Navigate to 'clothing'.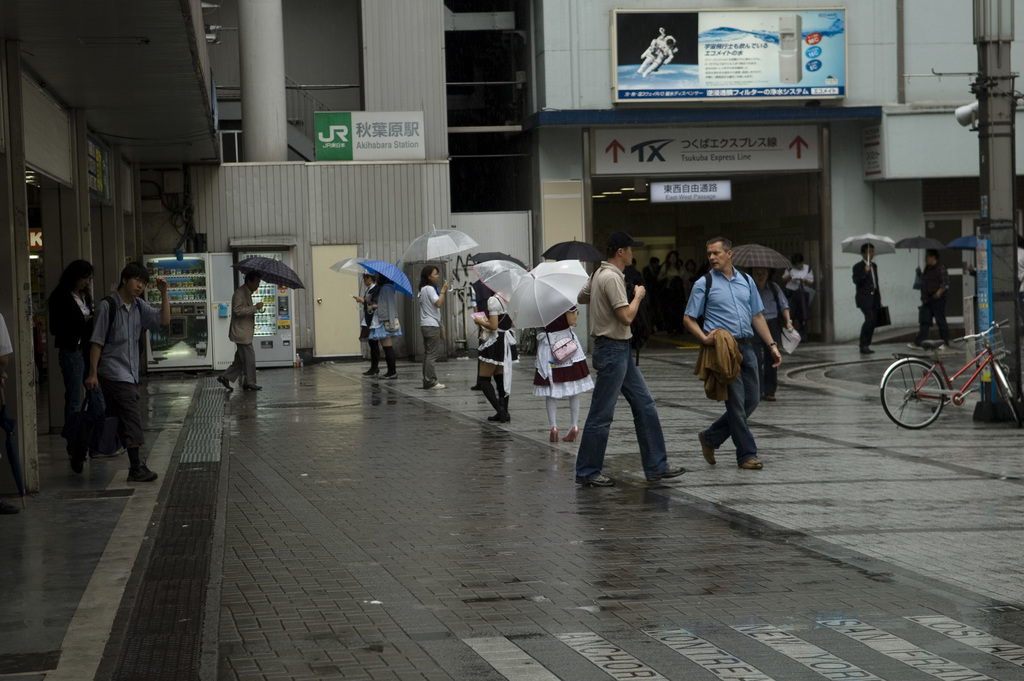
Navigation target: [221,285,257,382].
